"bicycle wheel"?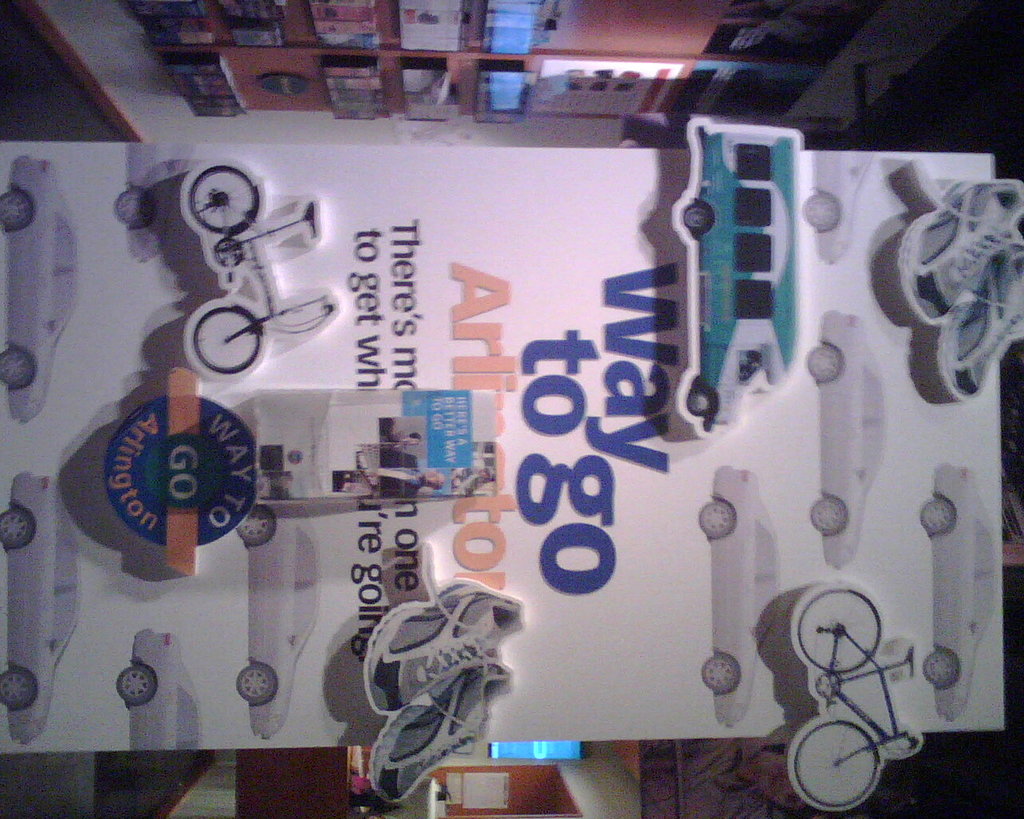
l=798, t=588, r=883, b=674
